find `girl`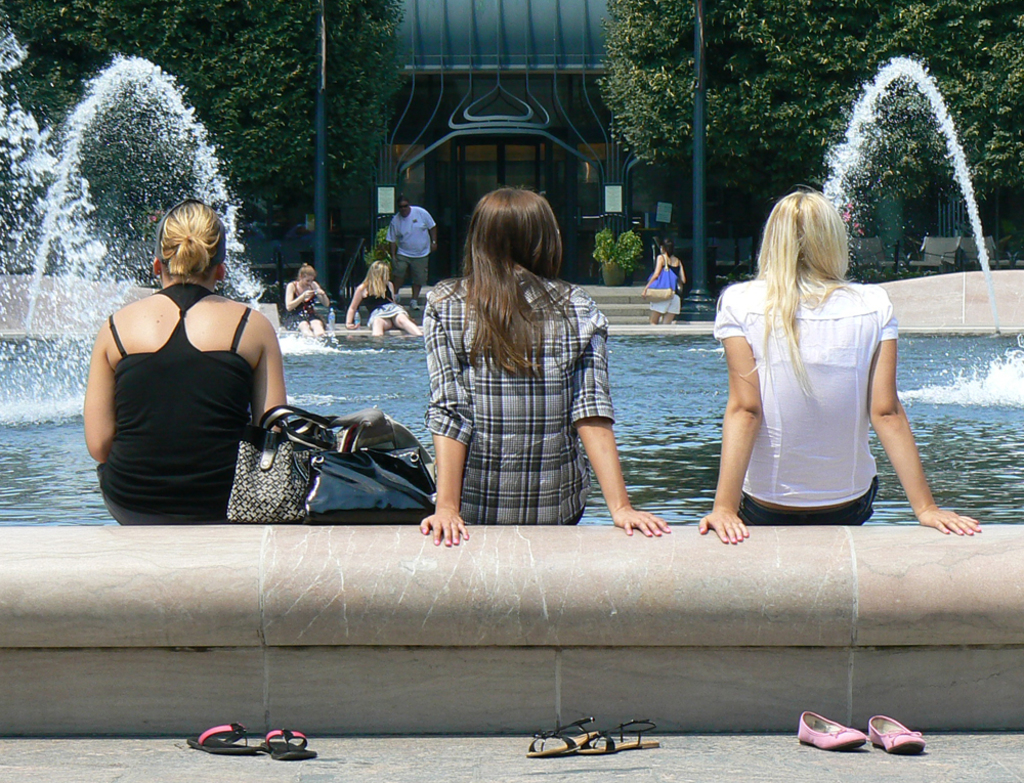
[696,183,983,543]
